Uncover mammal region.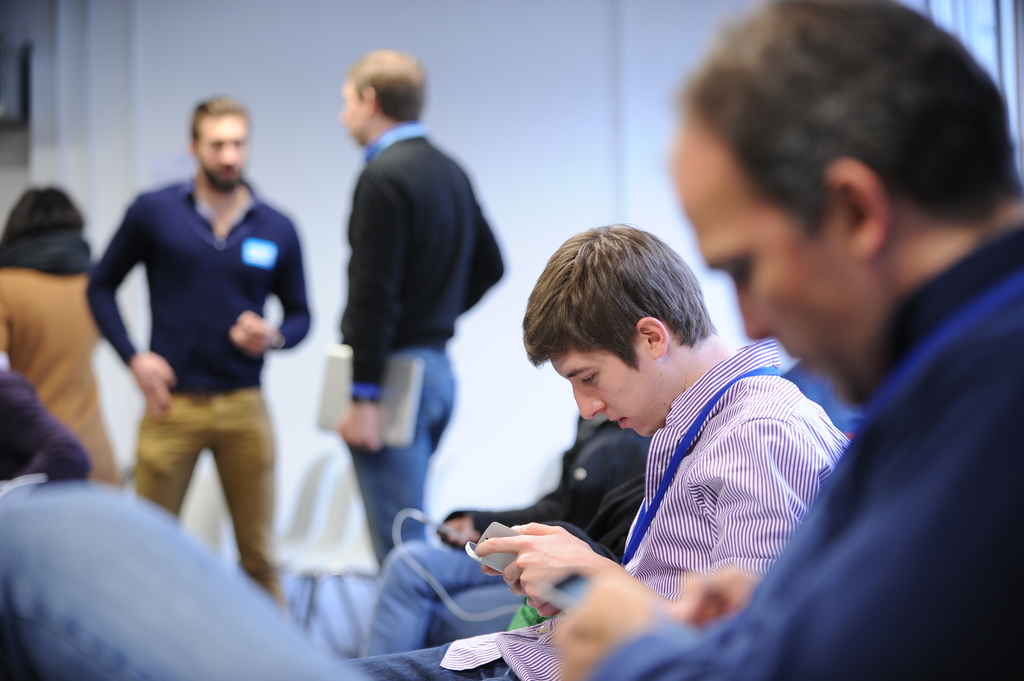
Uncovered: box(360, 396, 655, 658).
